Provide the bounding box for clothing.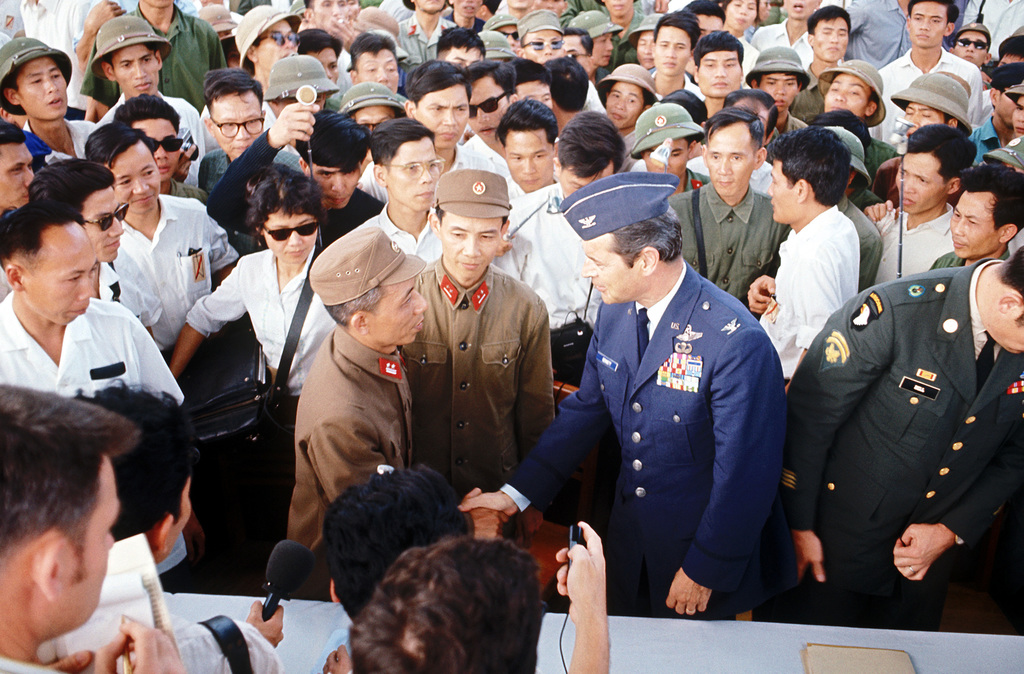
x1=445, y1=14, x2=477, y2=33.
